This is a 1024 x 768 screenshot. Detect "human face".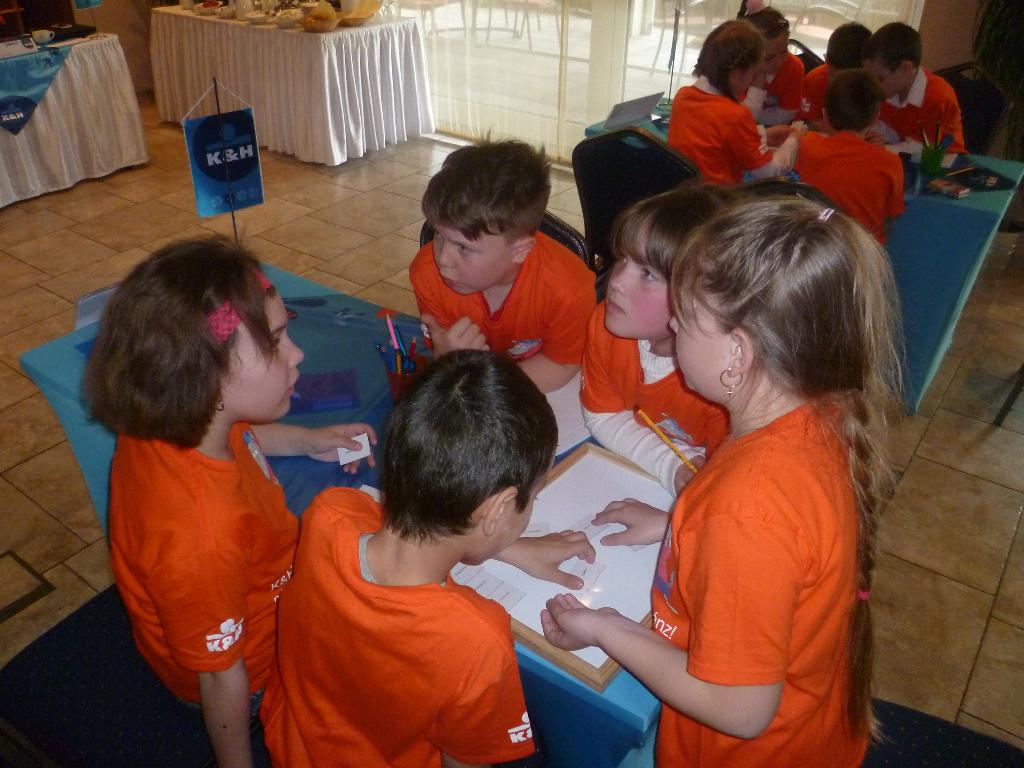
[863, 59, 903, 102].
